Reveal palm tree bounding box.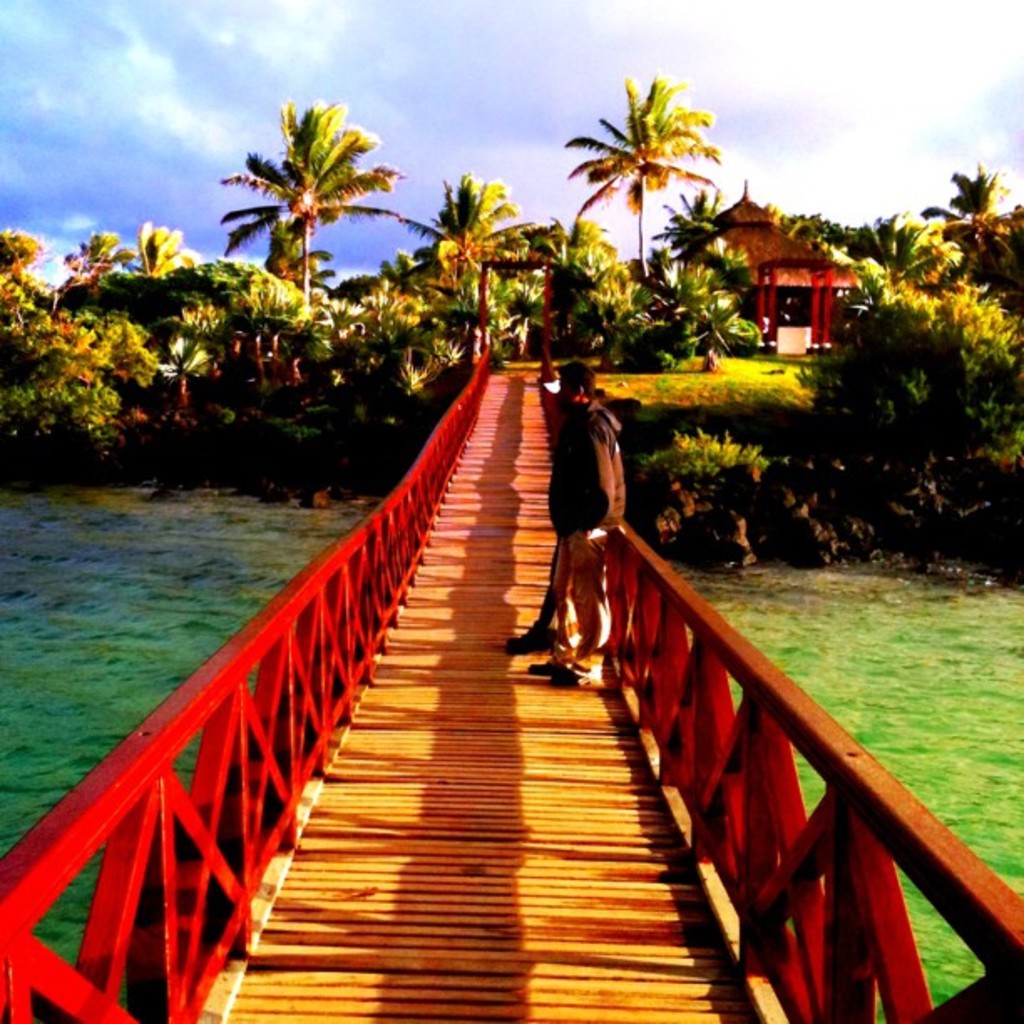
Revealed: (214,144,333,308).
